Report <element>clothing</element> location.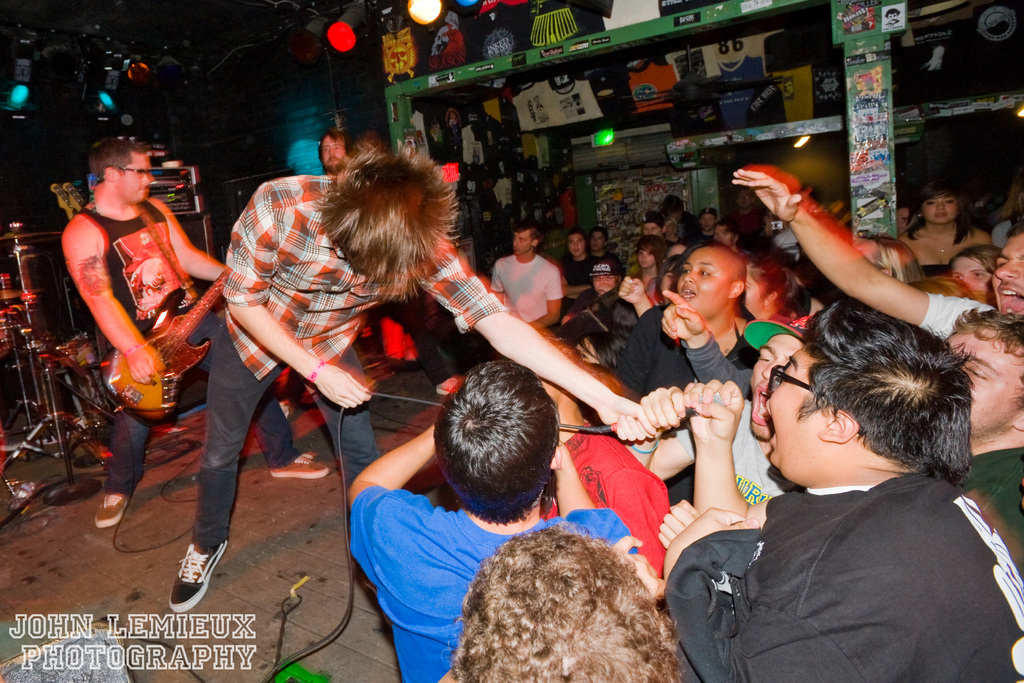
Report: <box>669,461,1023,682</box>.
